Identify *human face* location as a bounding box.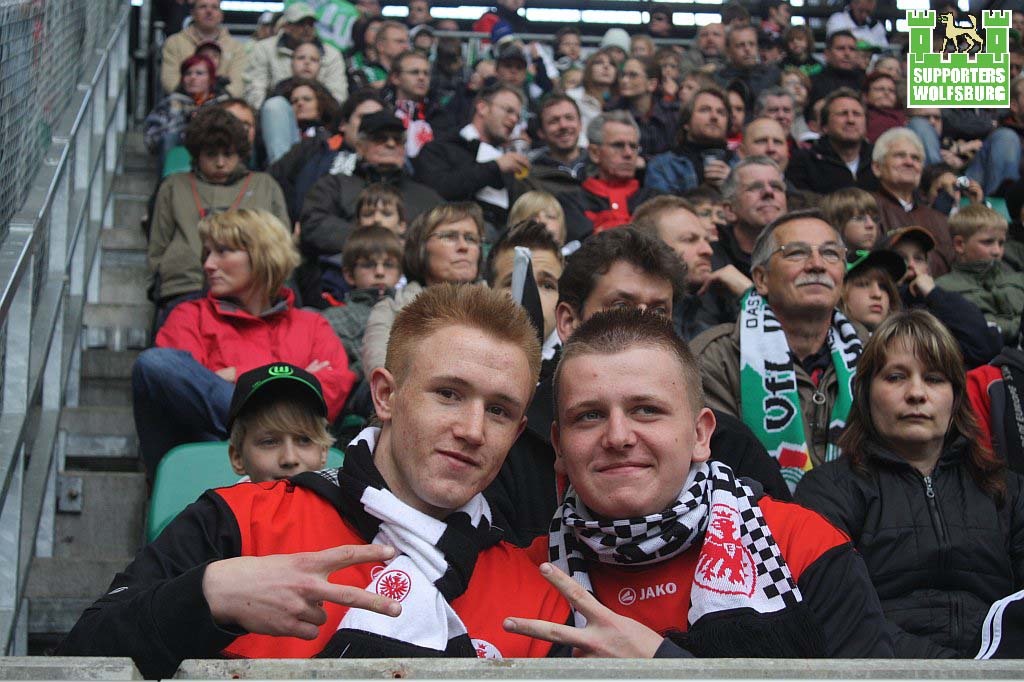
box(839, 206, 882, 253).
